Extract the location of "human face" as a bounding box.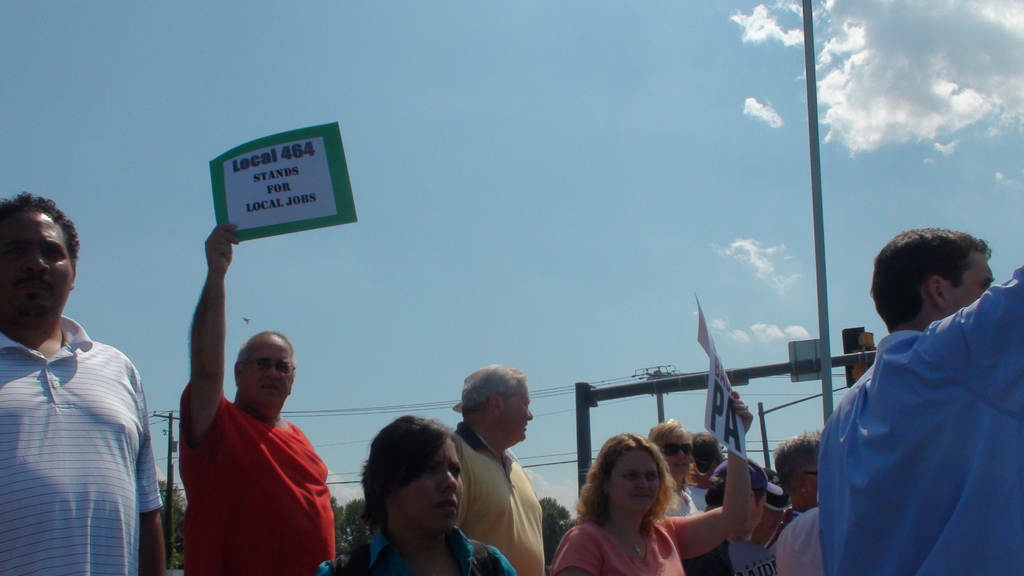
[left=945, top=249, right=995, bottom=315].
